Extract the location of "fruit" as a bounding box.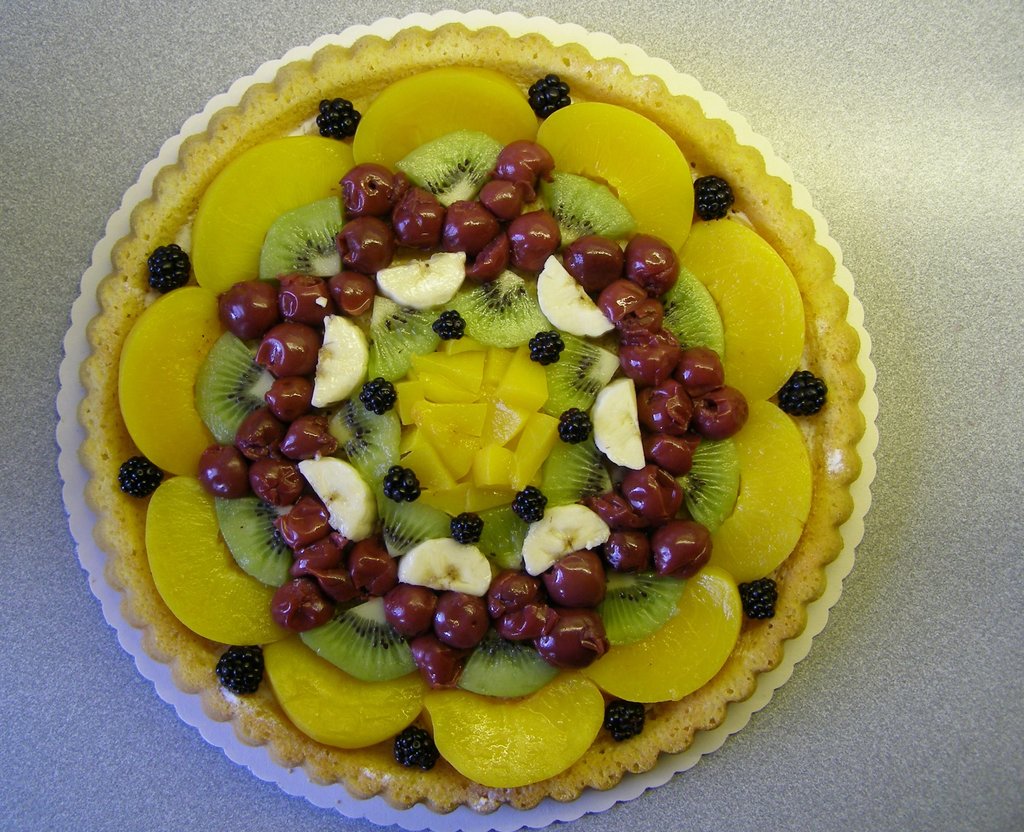
Rect(431, 680, 620, 792).
